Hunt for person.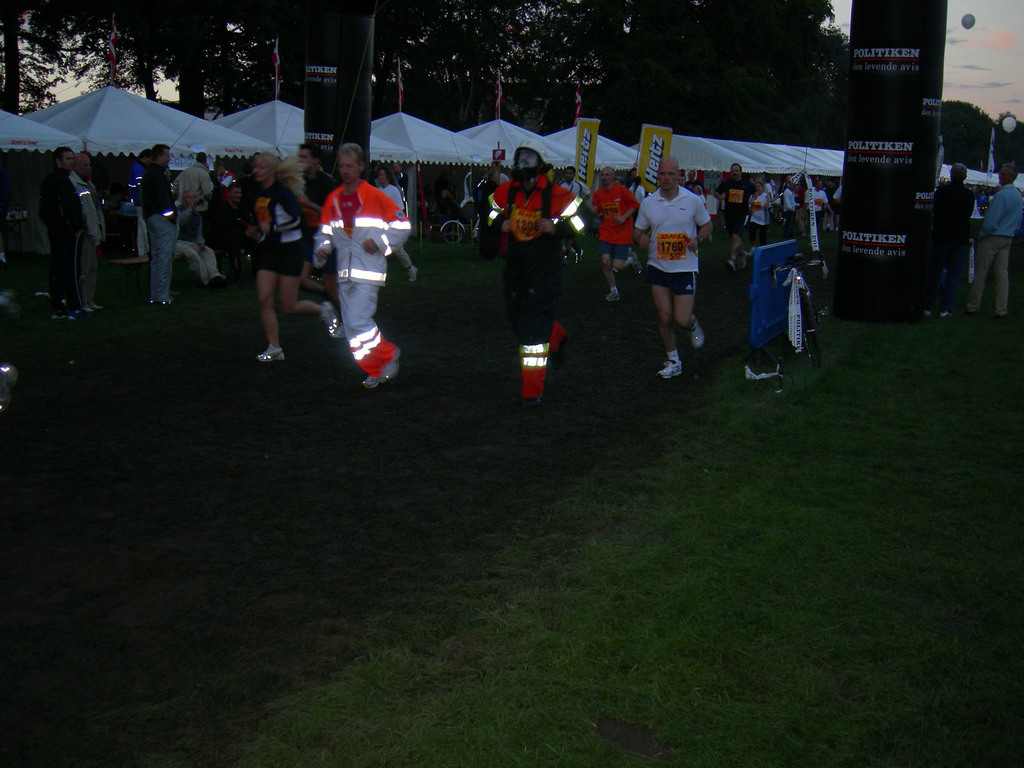
Hunted down at <bbox>174, 183, 231, 286</bbox>.
